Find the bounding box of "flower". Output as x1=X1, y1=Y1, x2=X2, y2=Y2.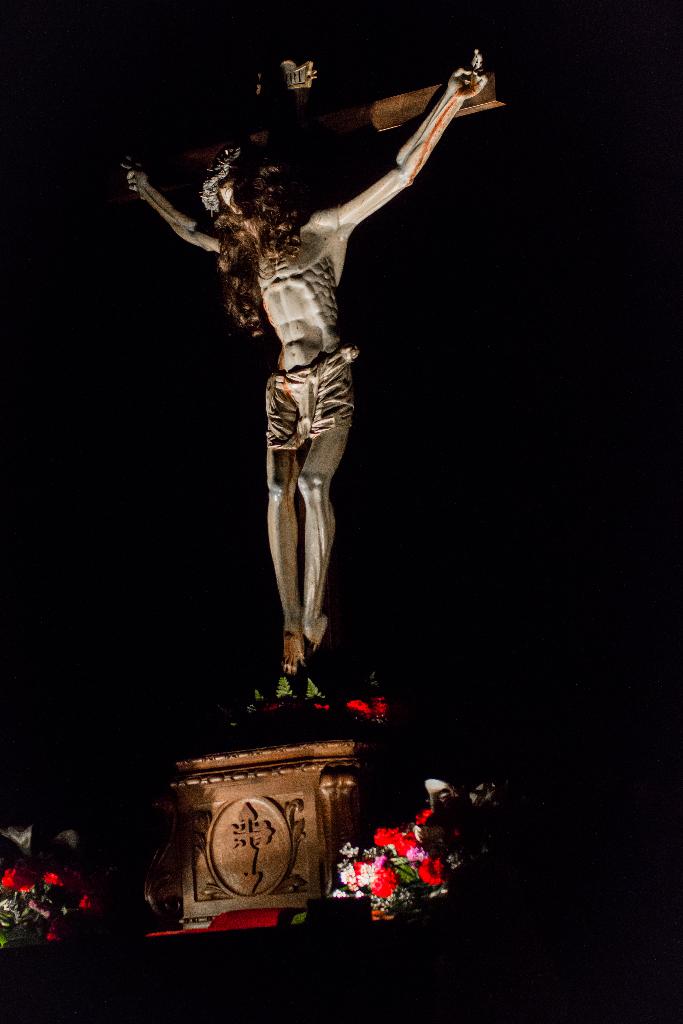
x1=262, y1=697, x2=283, y2=709.
